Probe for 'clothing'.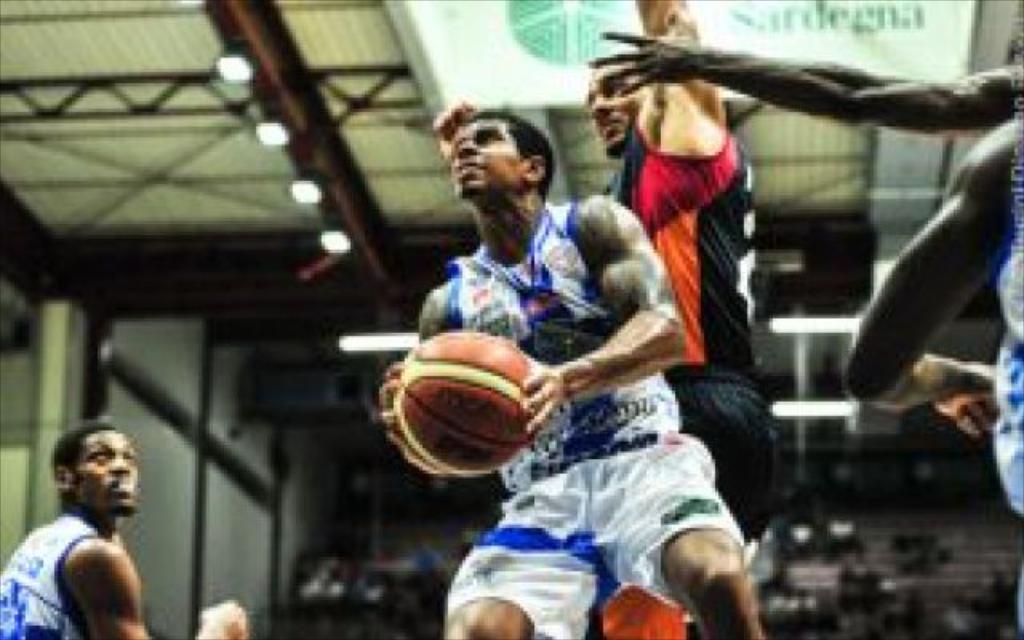
Probe result: region(446, 197, 744, 637).
